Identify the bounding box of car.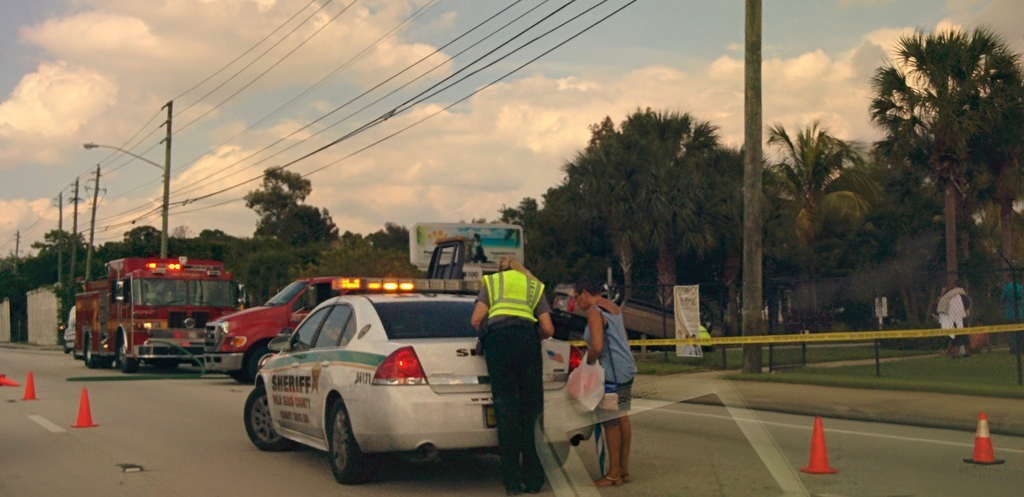
pyautogui.locateOnScreen(230, 274, 570, 478).
